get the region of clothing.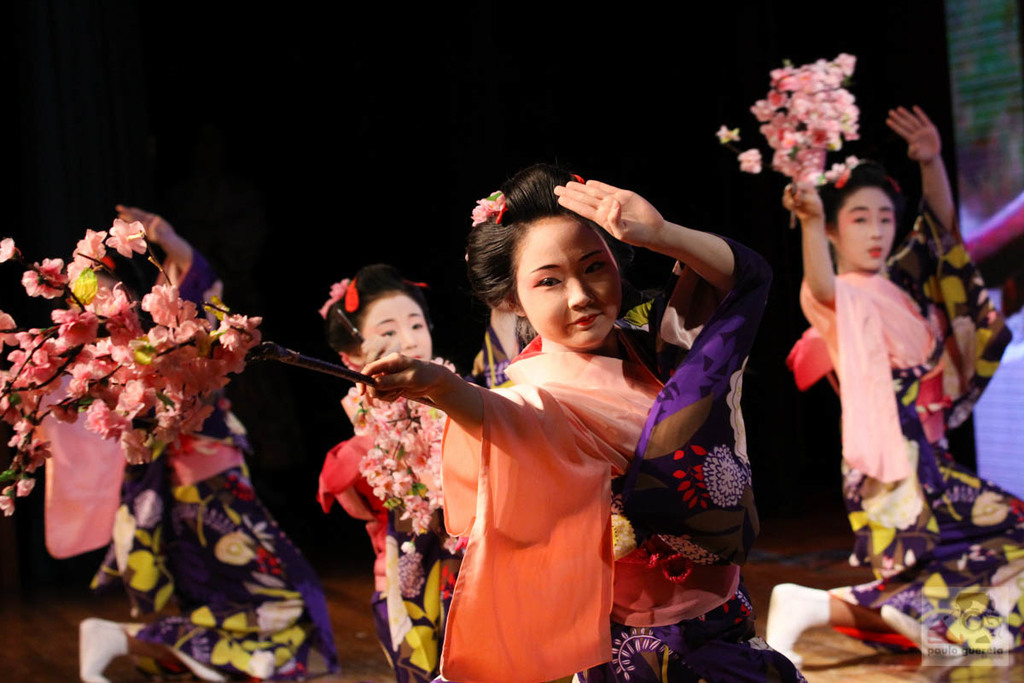
pyautogui.locateOnScreen(436, 251, 813, 682).
